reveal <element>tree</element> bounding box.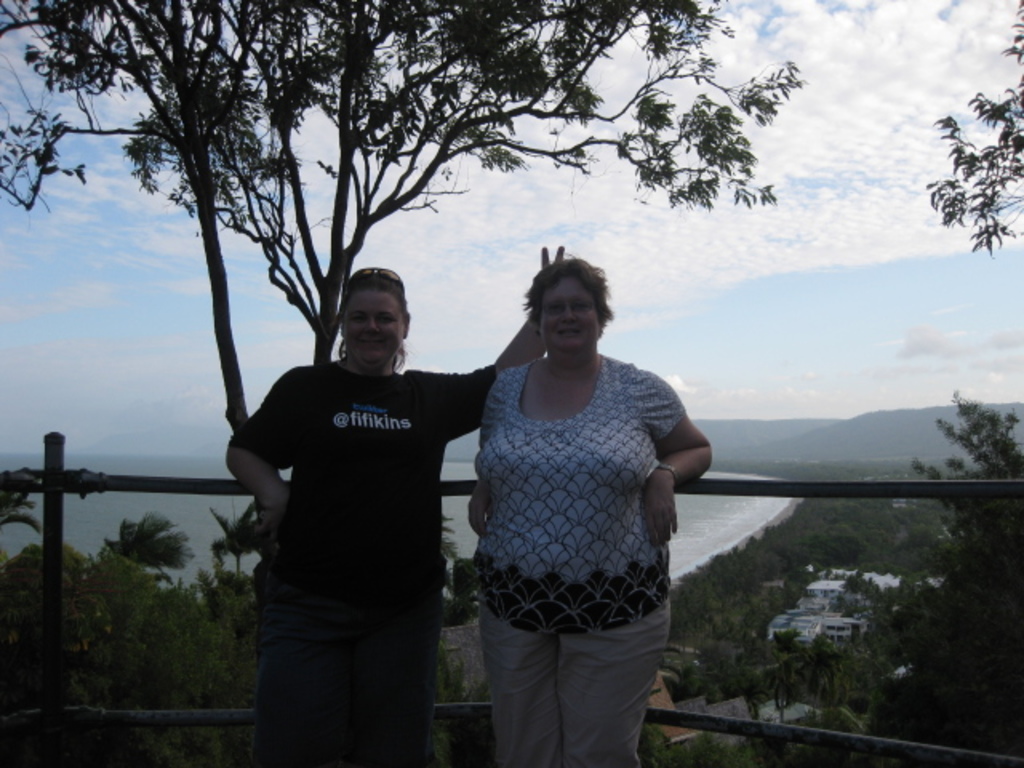
Revealed: x1=920 y1=80 x2=1019 y2=288.
